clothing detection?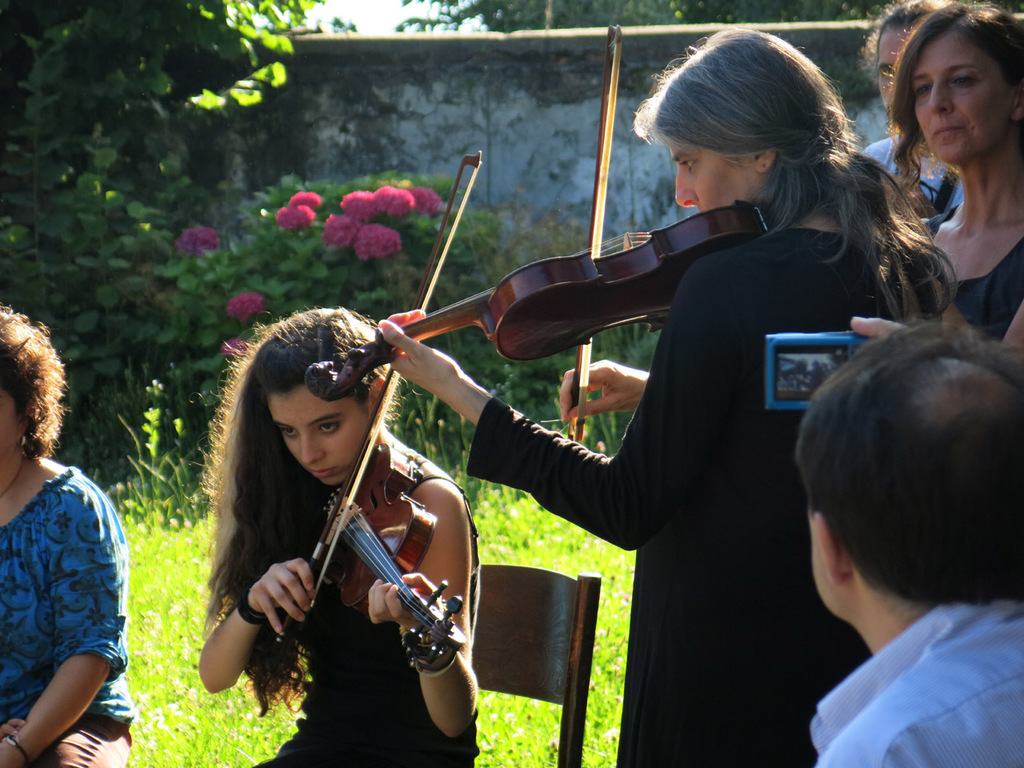
[798,593,1012,754]
